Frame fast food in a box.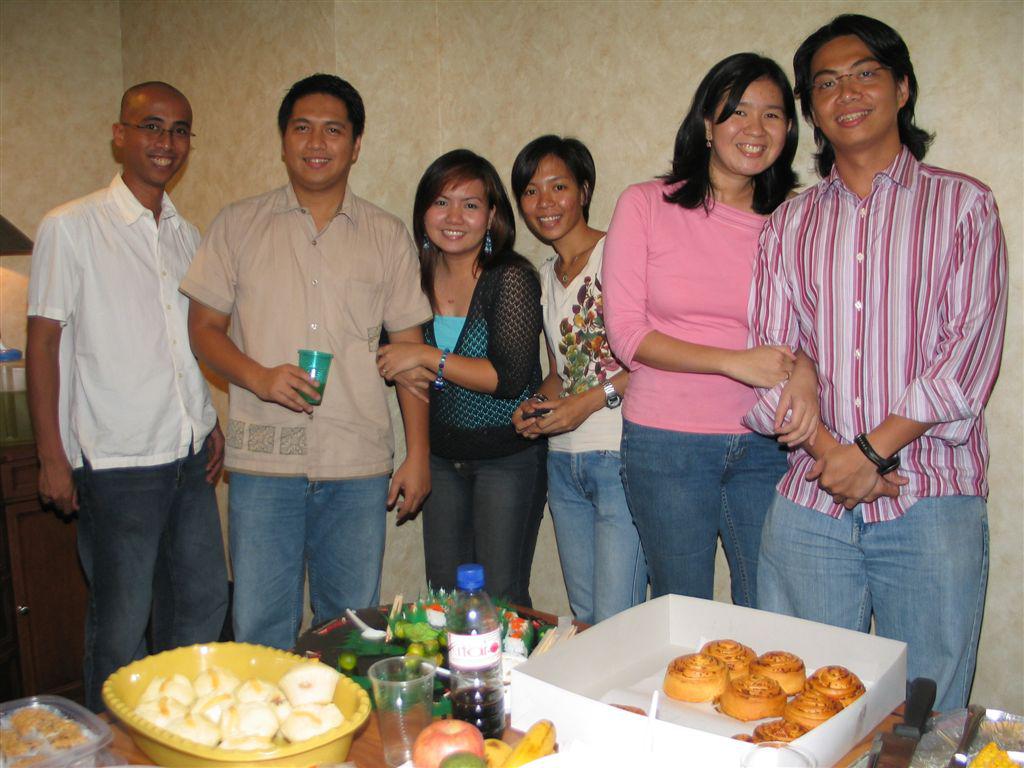
crop(382, 583, 534, 668).
